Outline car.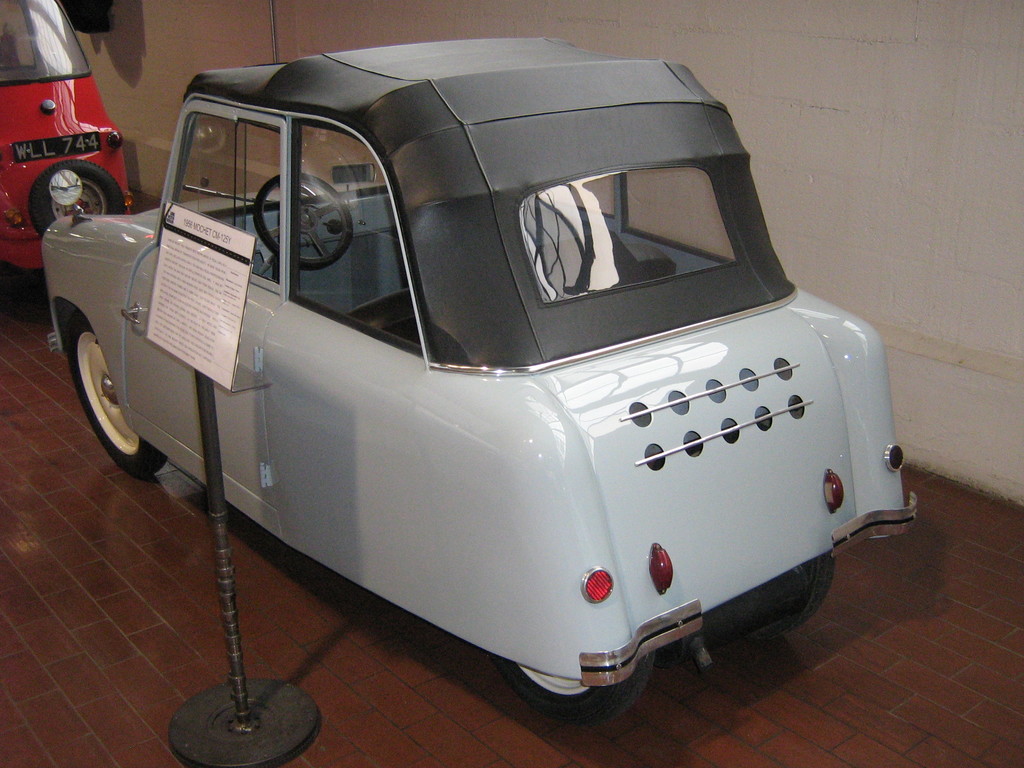
Outline: rect(40, 27, 926, 710).
